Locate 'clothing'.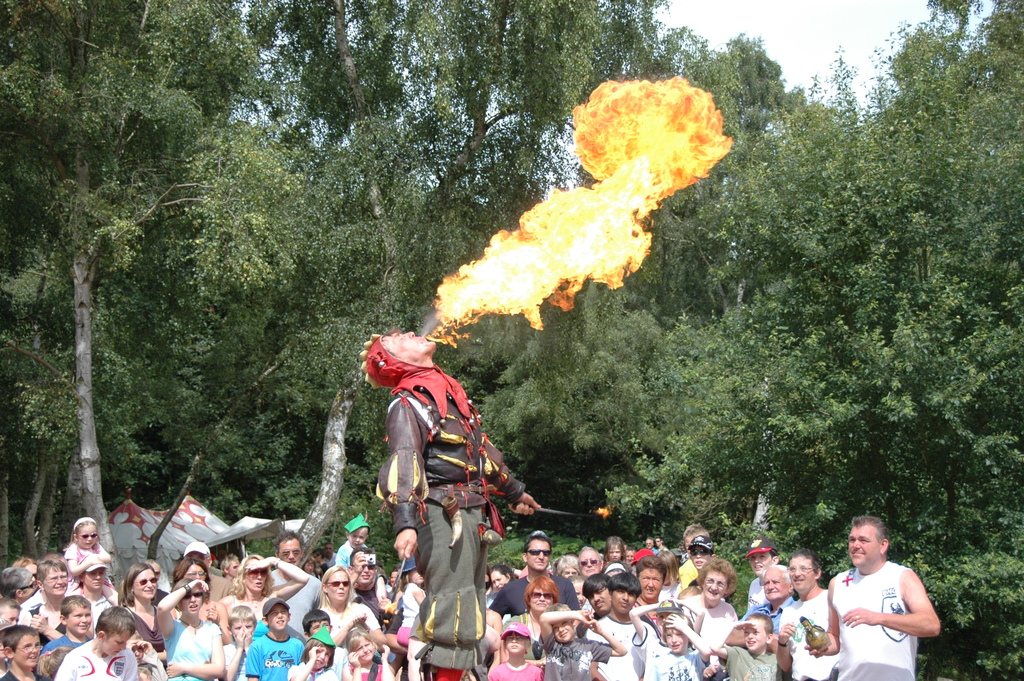
Bounding box: [left=748, top=580, right=761, bottom=615].
